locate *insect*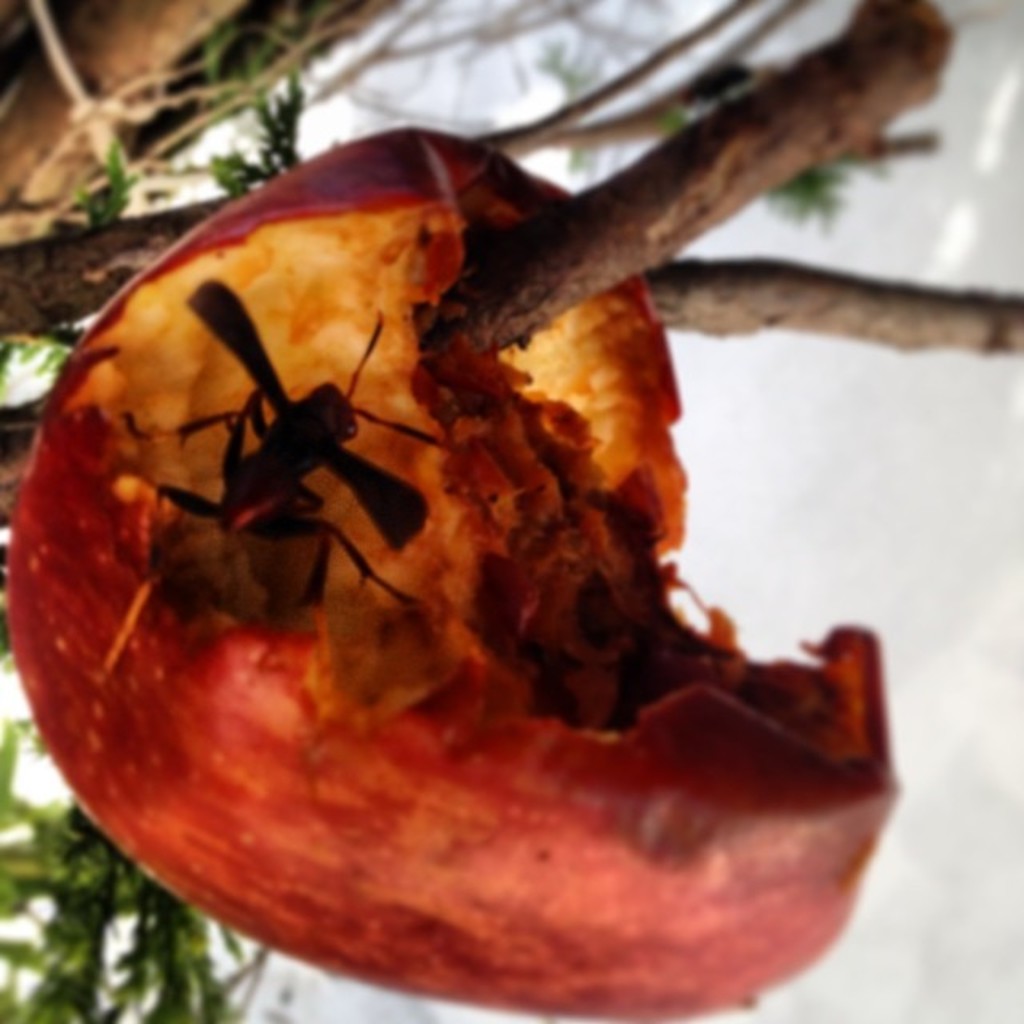
[x1=154, y1=272, x2=459, y2=618]
